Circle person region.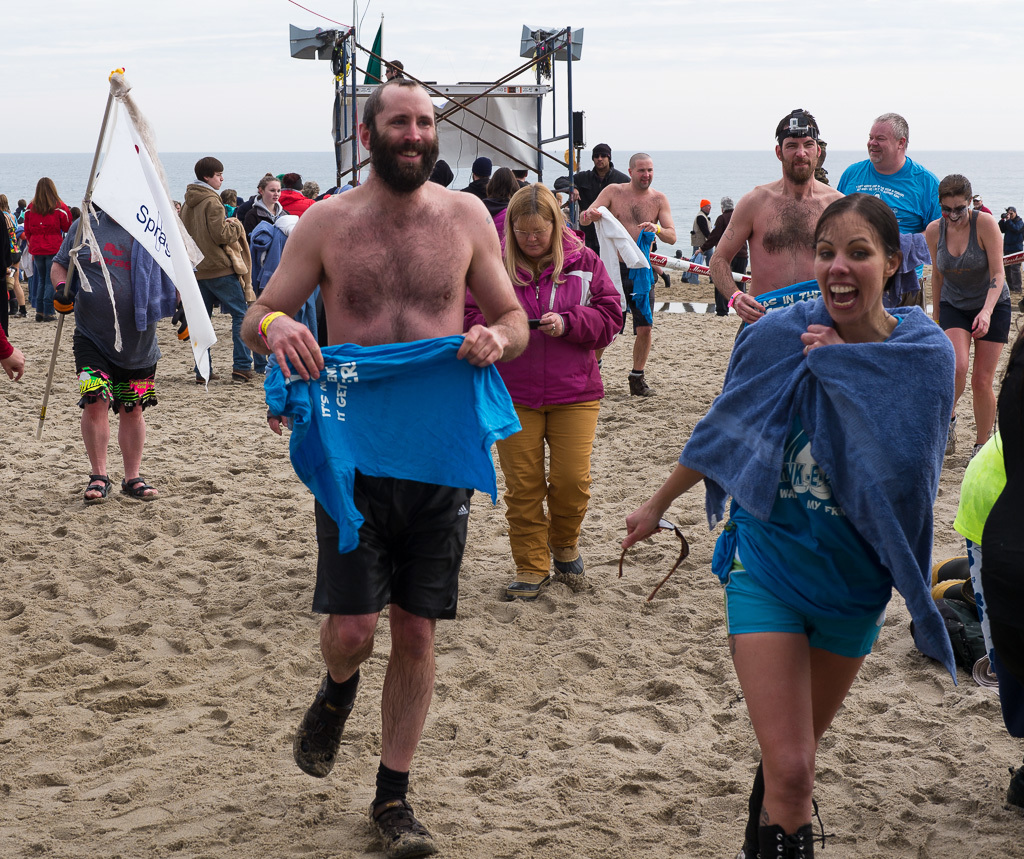
Region: 833,112,941,306.
